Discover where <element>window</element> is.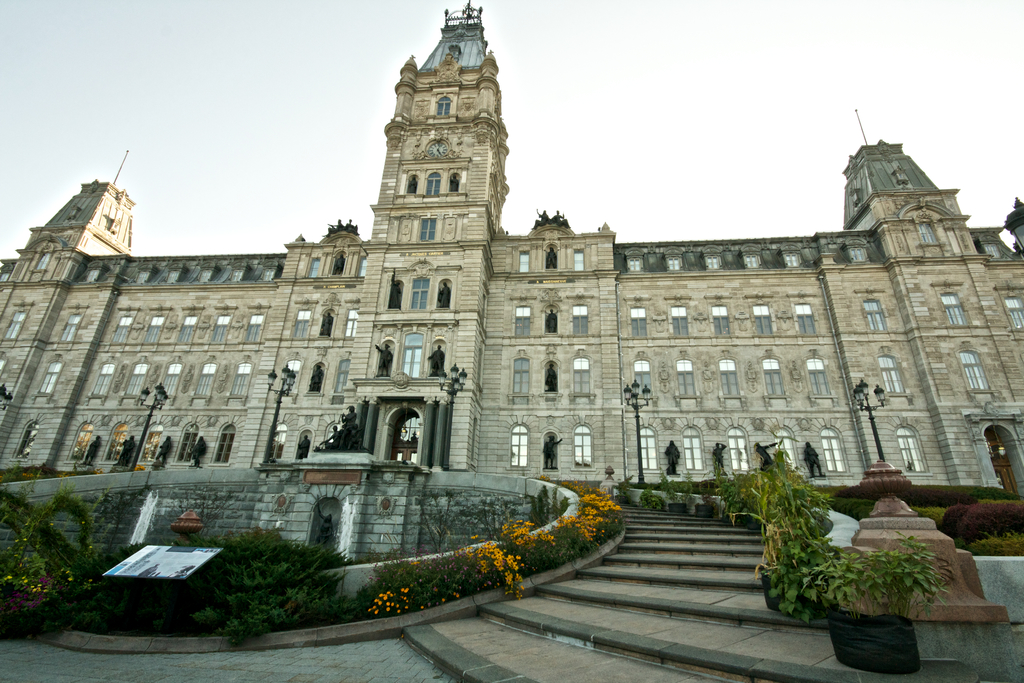
Discovered at [58,309,86,349].
